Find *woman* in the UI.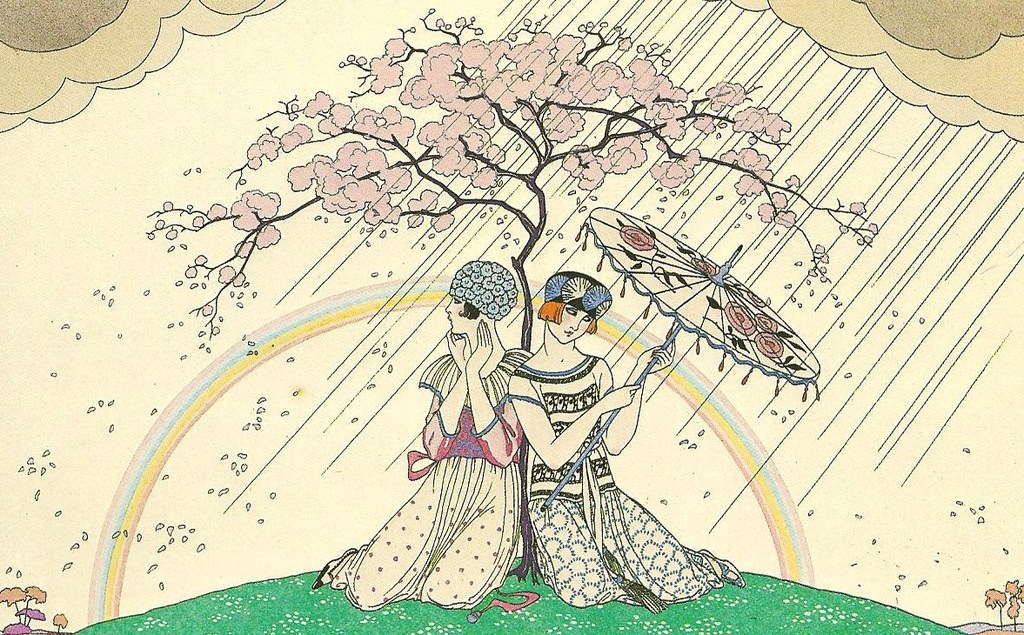
UI element at pyautogui.locateOnScreen(500, 224, 823, 610).
